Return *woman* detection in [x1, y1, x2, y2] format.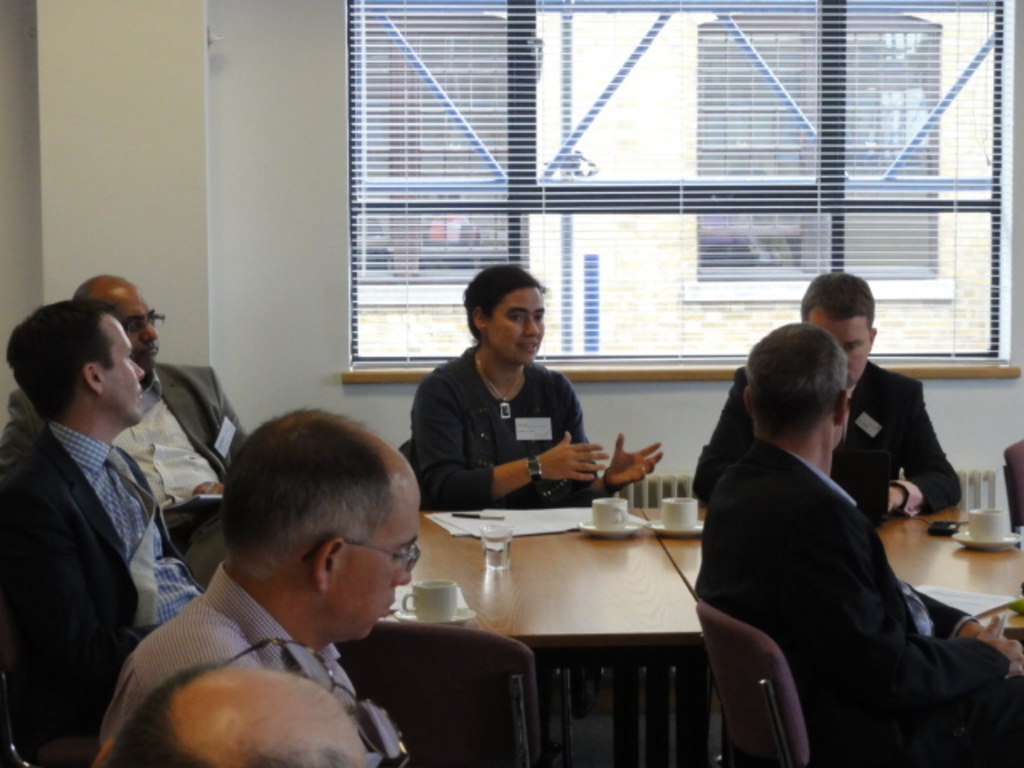
[402, 254, 656, 506].
